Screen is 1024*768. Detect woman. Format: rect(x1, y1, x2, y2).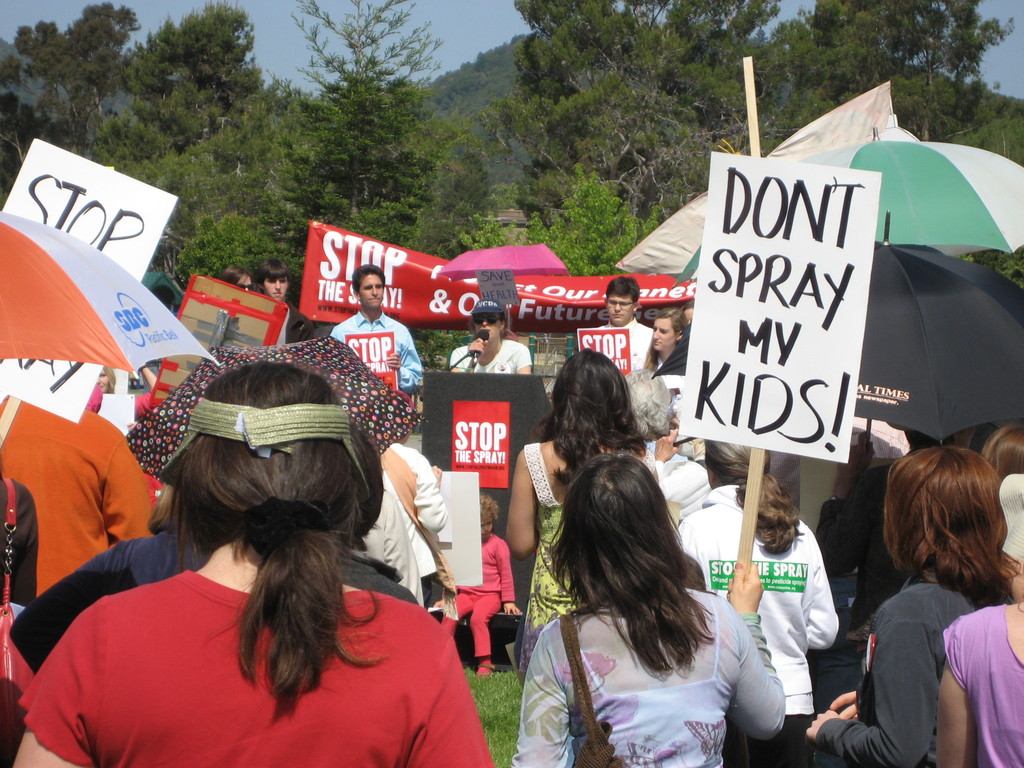
rect(495, 343, 674, 683).
